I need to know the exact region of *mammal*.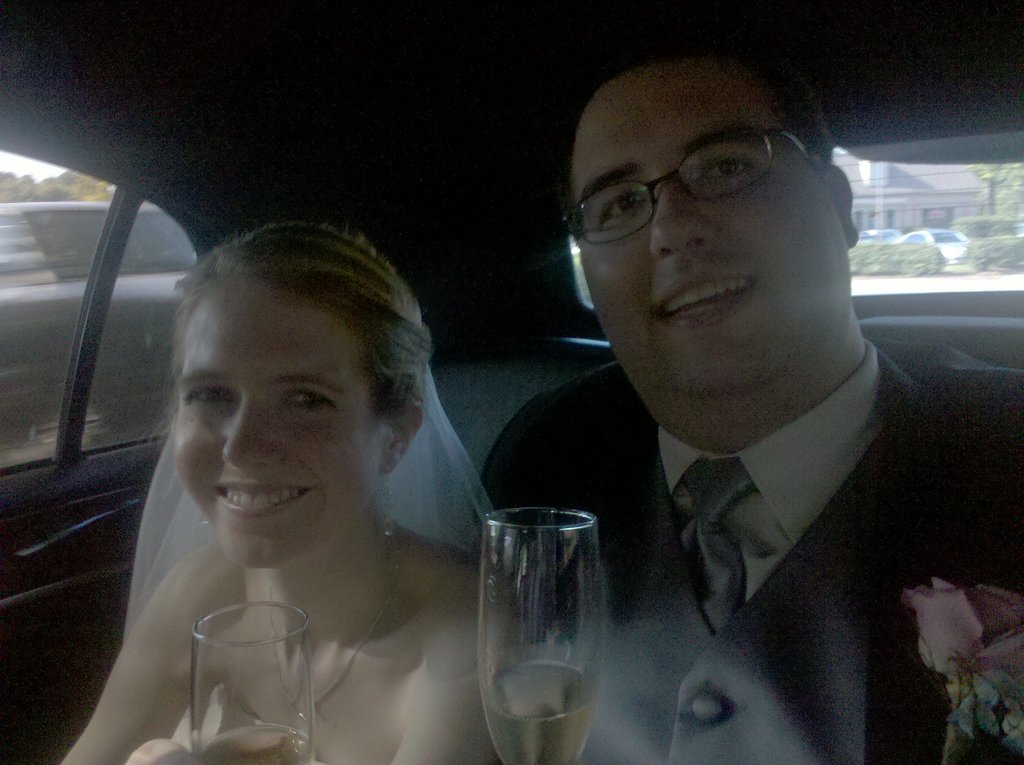
Region: 33, 211, 607, 738.
